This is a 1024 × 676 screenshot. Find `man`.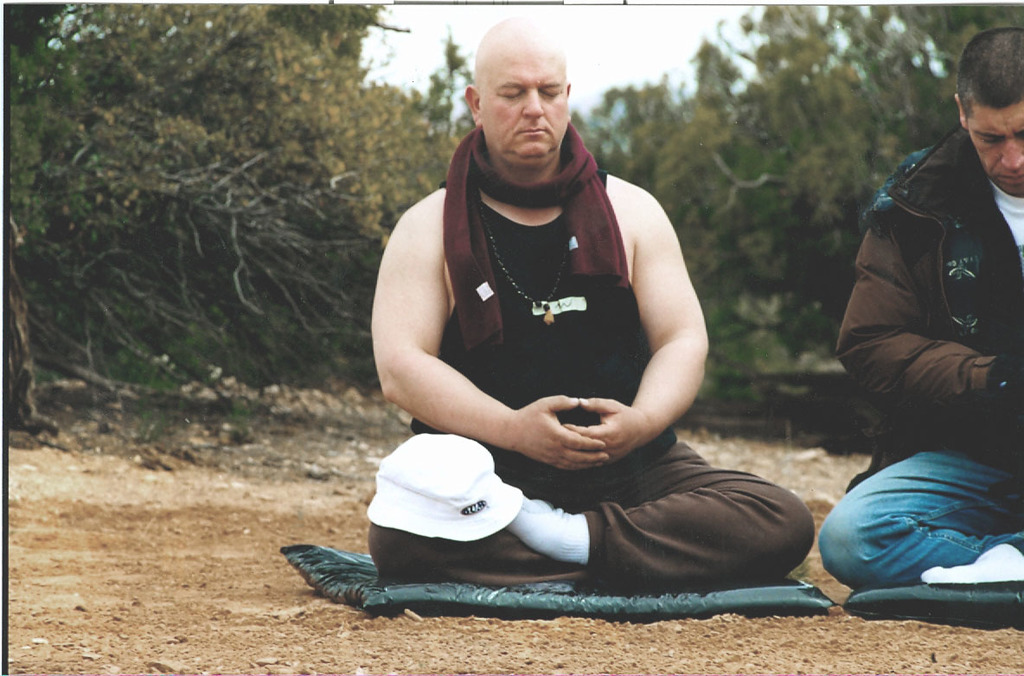
Bounding box: (x1=350, y1=42, x2=783, y2=628).
